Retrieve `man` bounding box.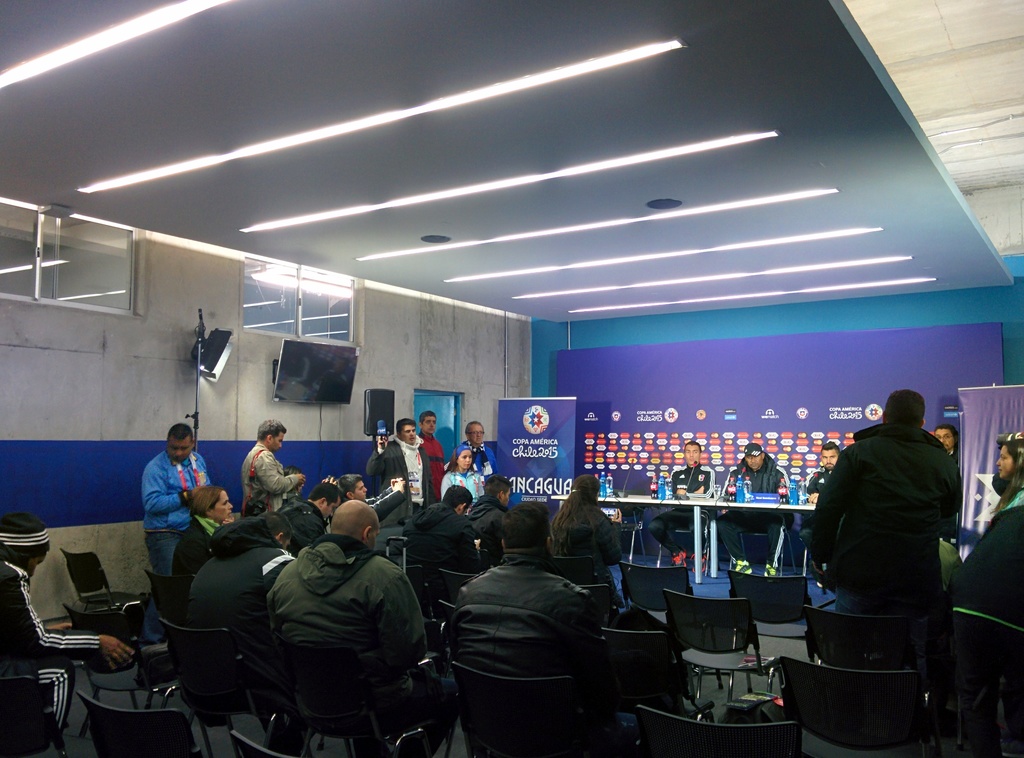
Bounding box: left=294, top=480, right=341, bottom=546.
